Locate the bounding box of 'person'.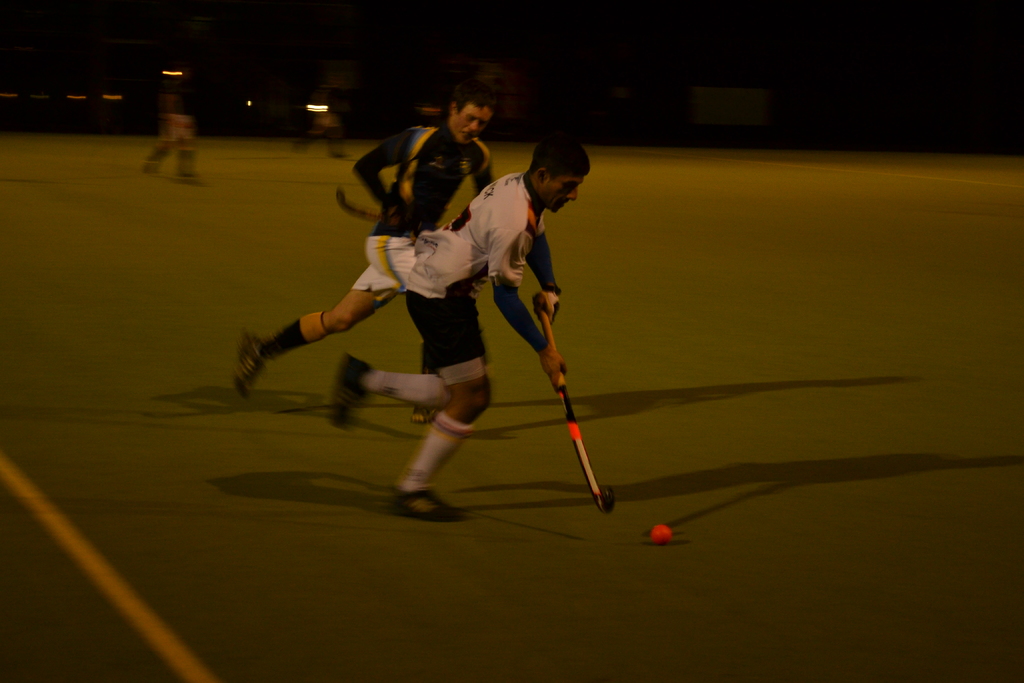
Bounding box: <region>234, 92, 495, 420</region>.
